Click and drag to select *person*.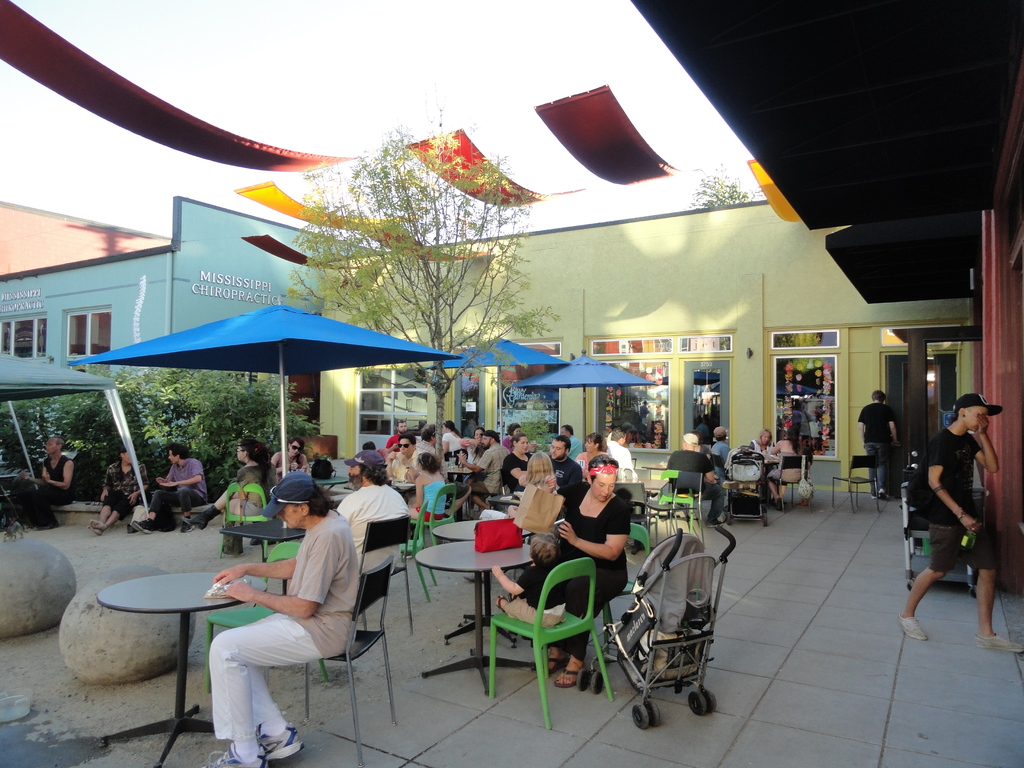
Selection: (x1=504, y1=435, x2=543, y2=499).
